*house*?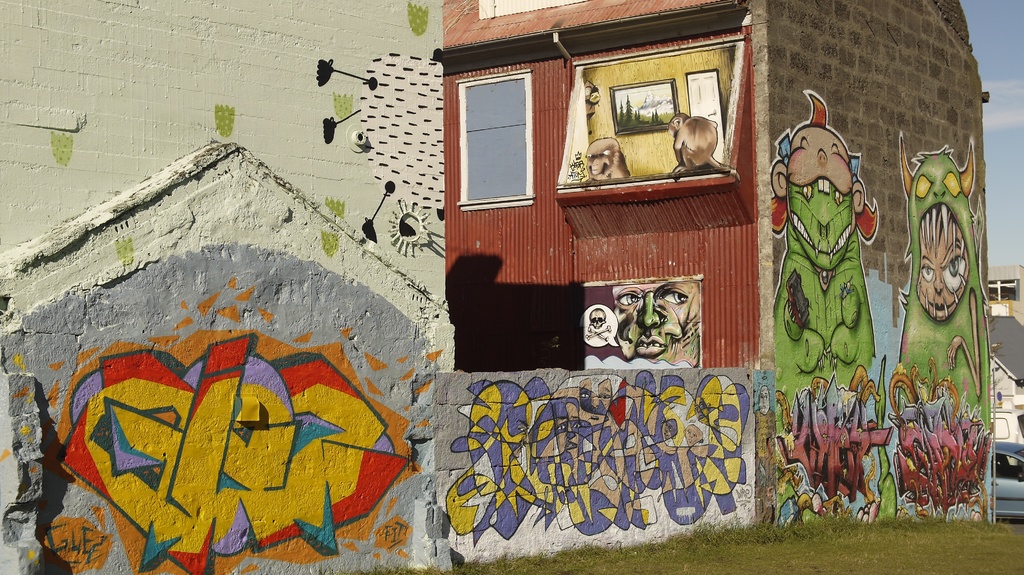
locate(0, 0, 994, 574)
